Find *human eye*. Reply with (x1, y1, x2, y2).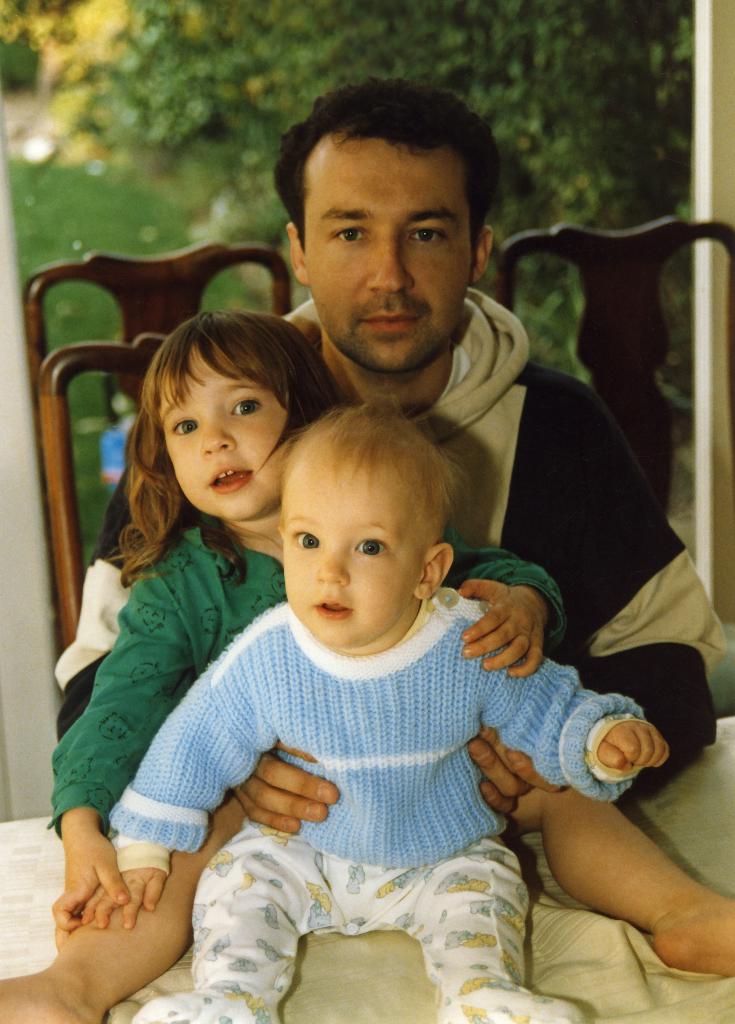
(352, 534, 392, 560).
